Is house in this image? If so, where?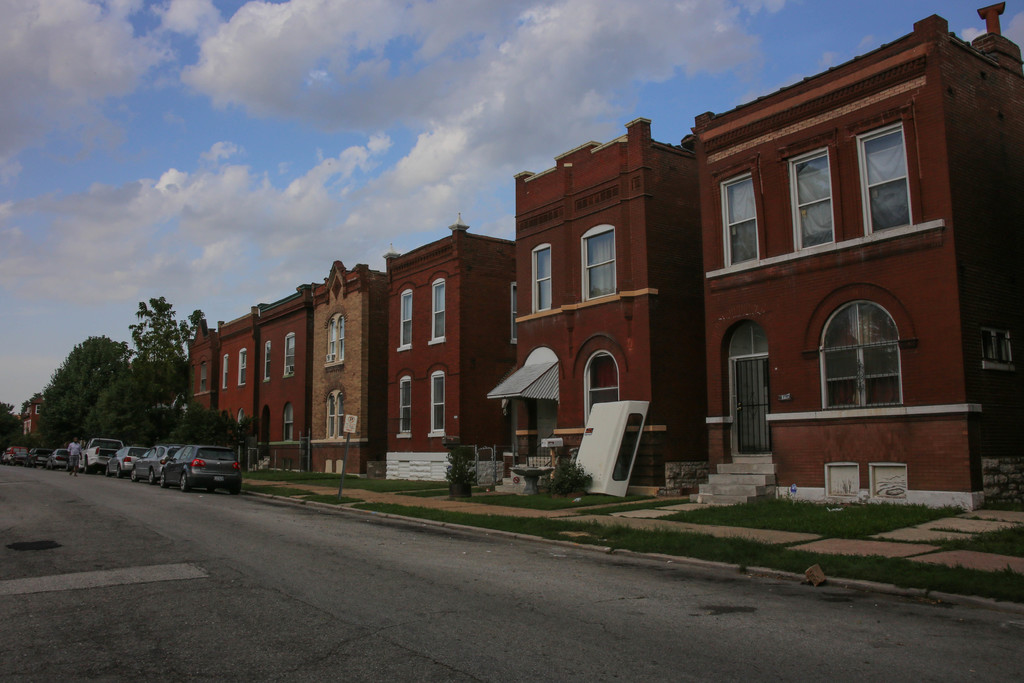
Yes, at 604/17/991/513.
